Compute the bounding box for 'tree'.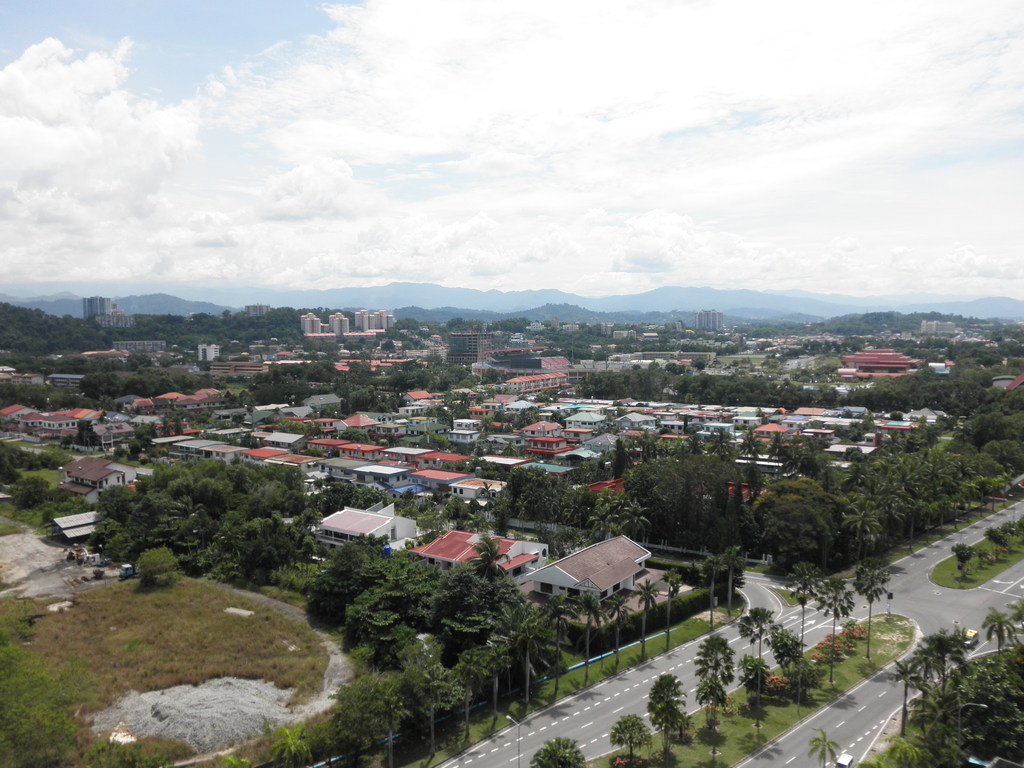
x1=718, y1=548, x2=750, y2=624.
